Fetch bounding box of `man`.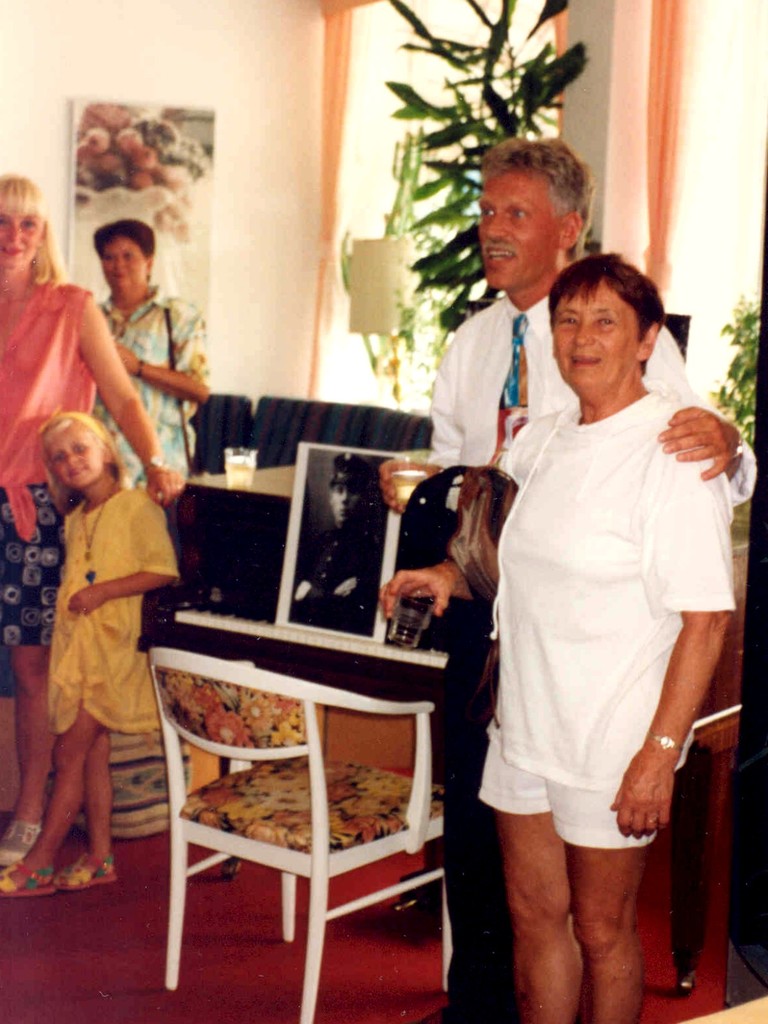
Bbox: (left=378, top=136, right=759, bottom=1023).
